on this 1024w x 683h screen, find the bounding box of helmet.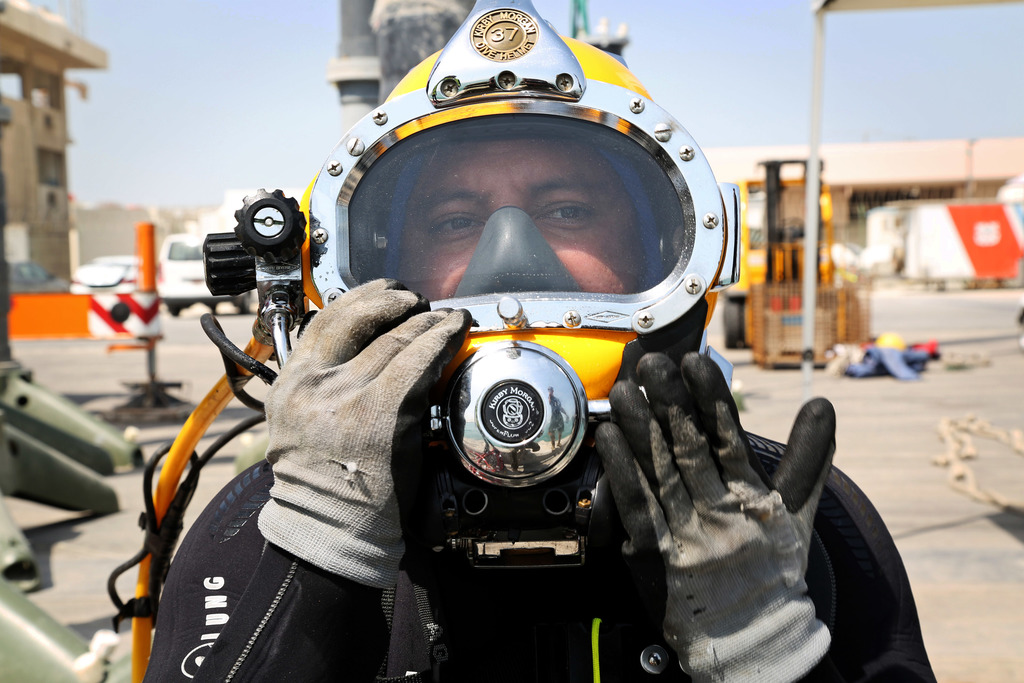
Bounding box: <box>297,0,731,566</box>.
